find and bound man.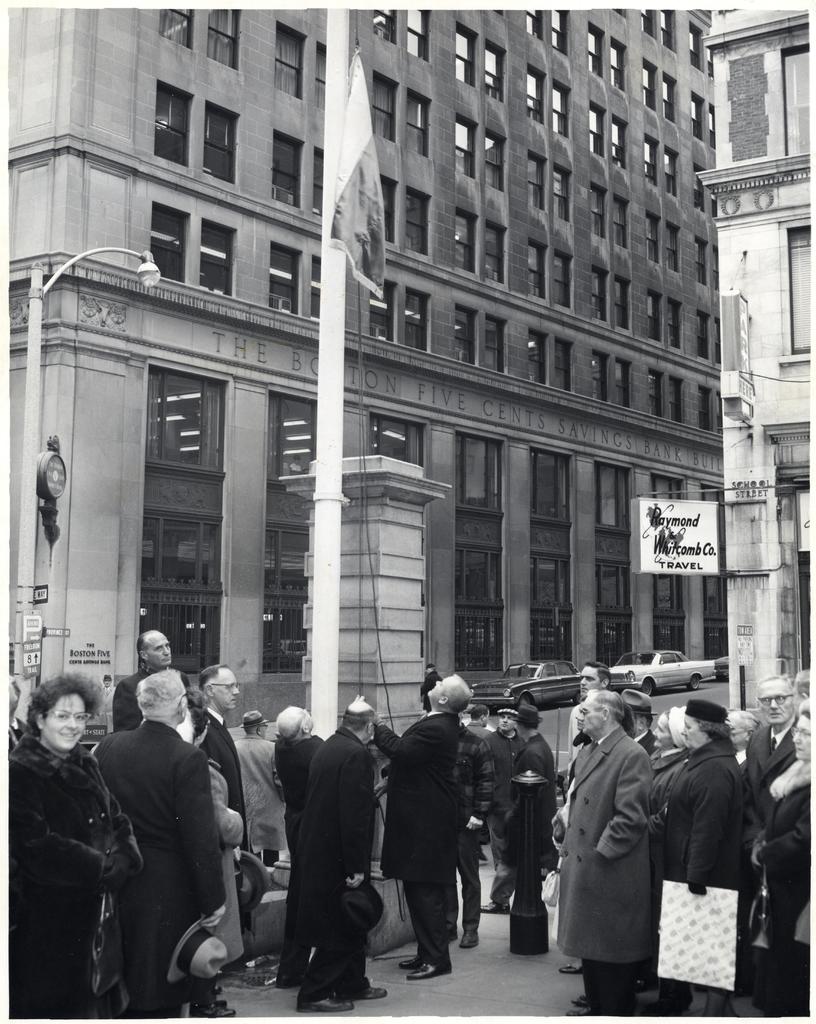
Bound: {"x1": 207, "y1": 646, "x2": 266, "y2": 908}.
